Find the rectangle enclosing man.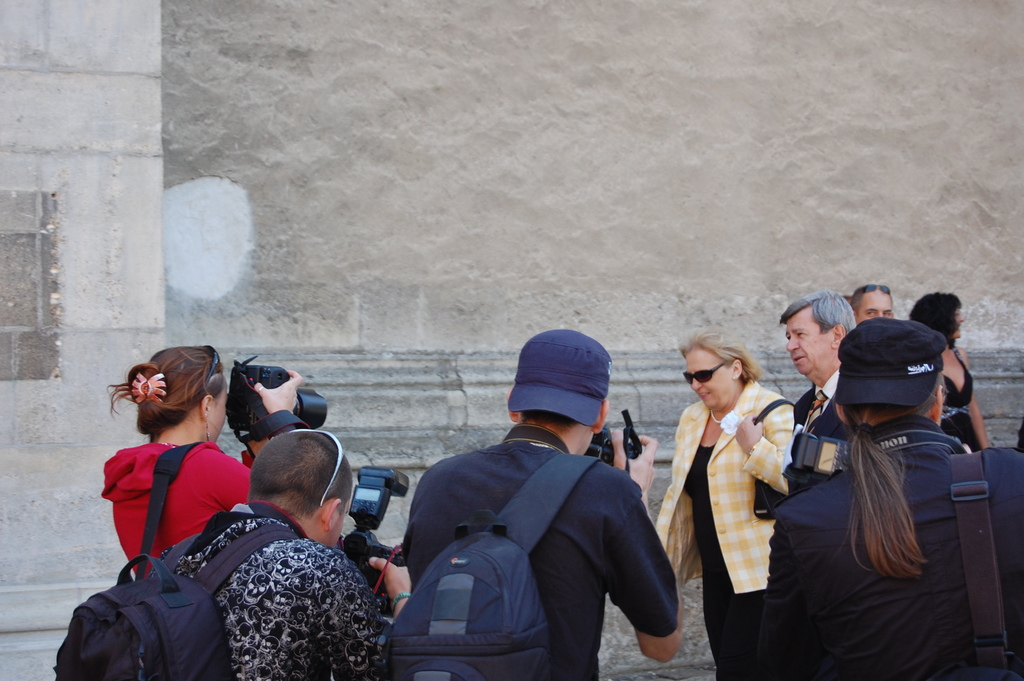
[left=856, top=283, right=892, bottom=323].
